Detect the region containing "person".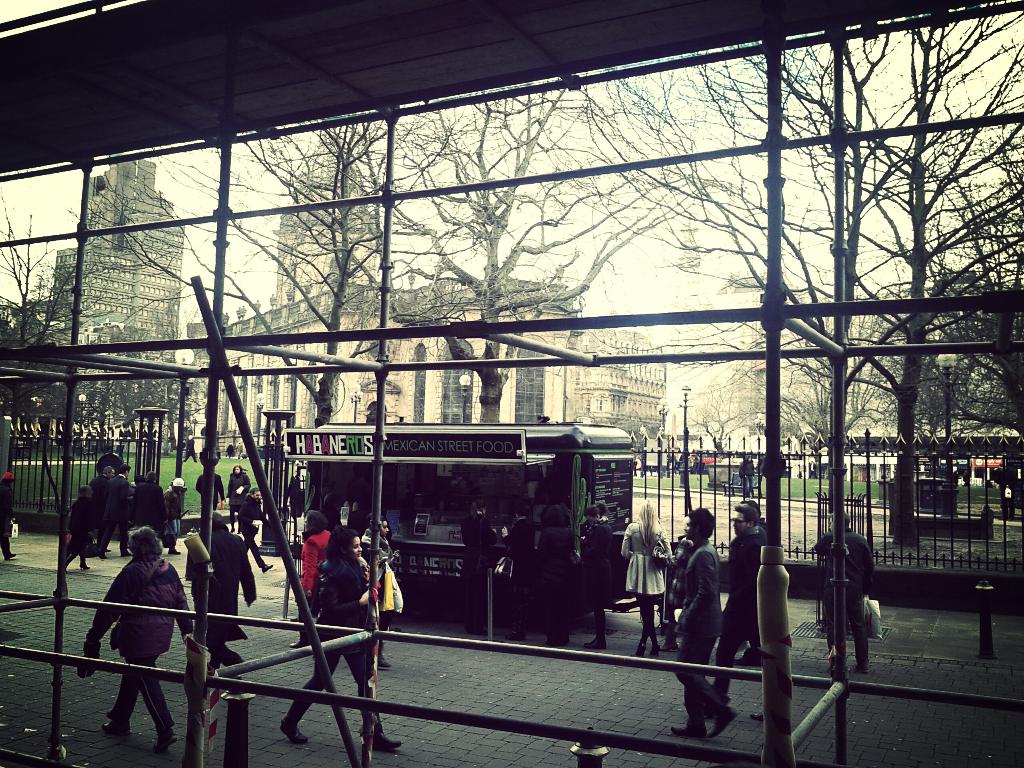
[499, 496, 556, 632].
